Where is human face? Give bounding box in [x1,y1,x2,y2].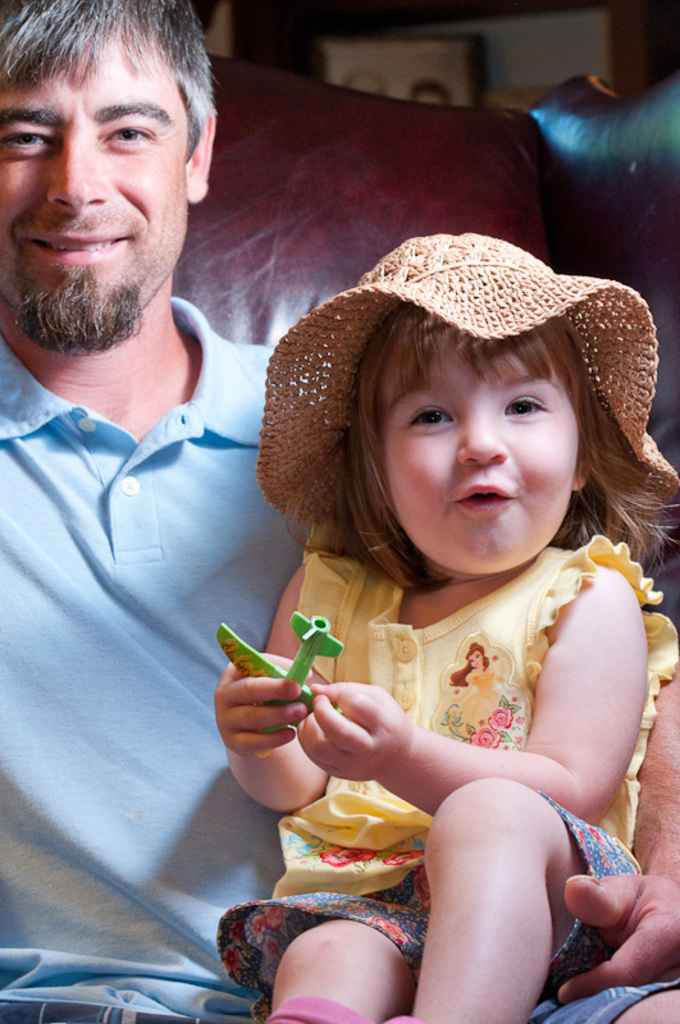
[0,37,184,351].
